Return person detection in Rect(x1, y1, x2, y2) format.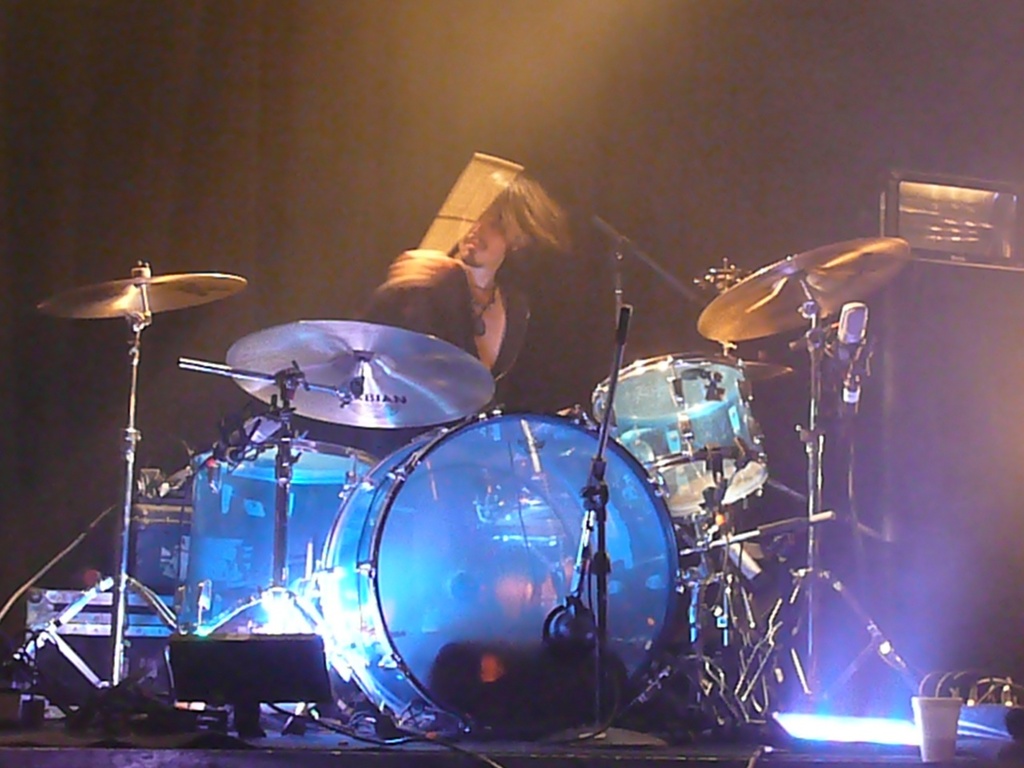
Rect(364, 168, 576, 406).
